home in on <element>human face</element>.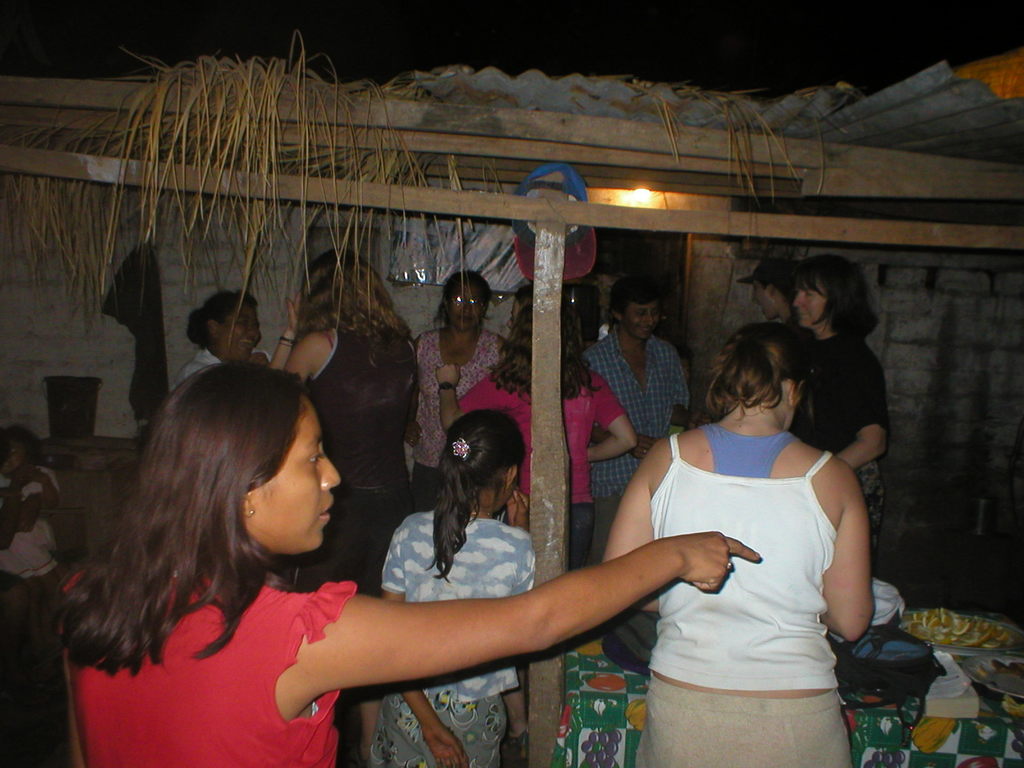
Homed in at 751, 281, 771, 318.
